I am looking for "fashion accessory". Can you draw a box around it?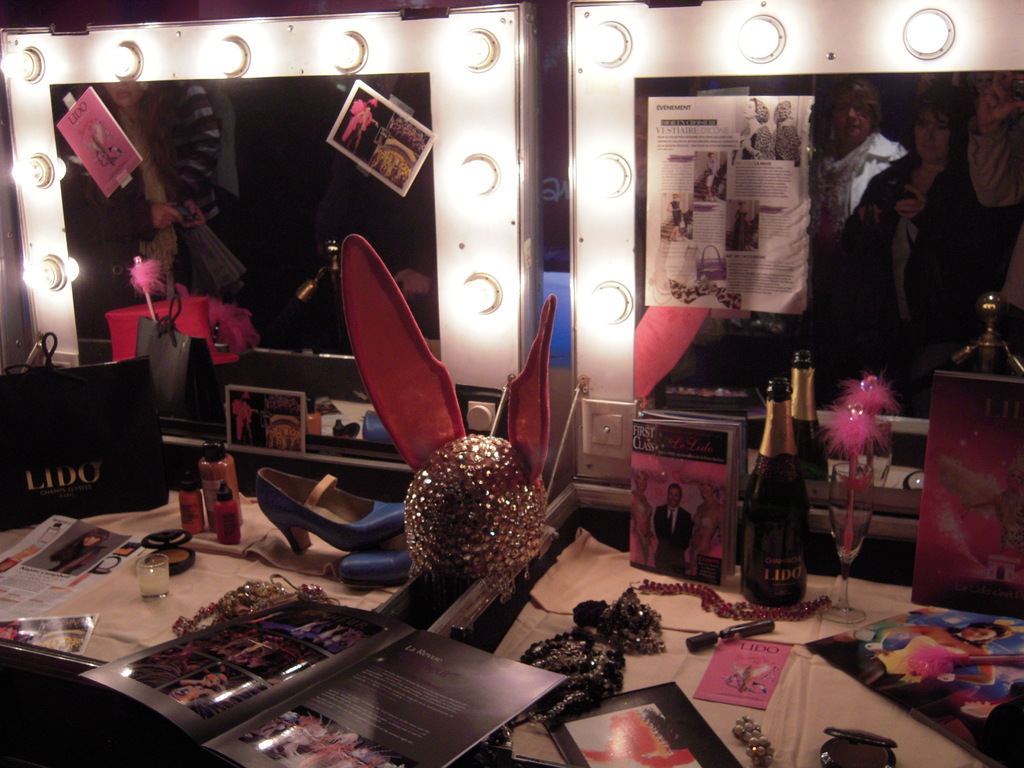
Sure, the bounding box is select_region(255, 471, 406, 554).
